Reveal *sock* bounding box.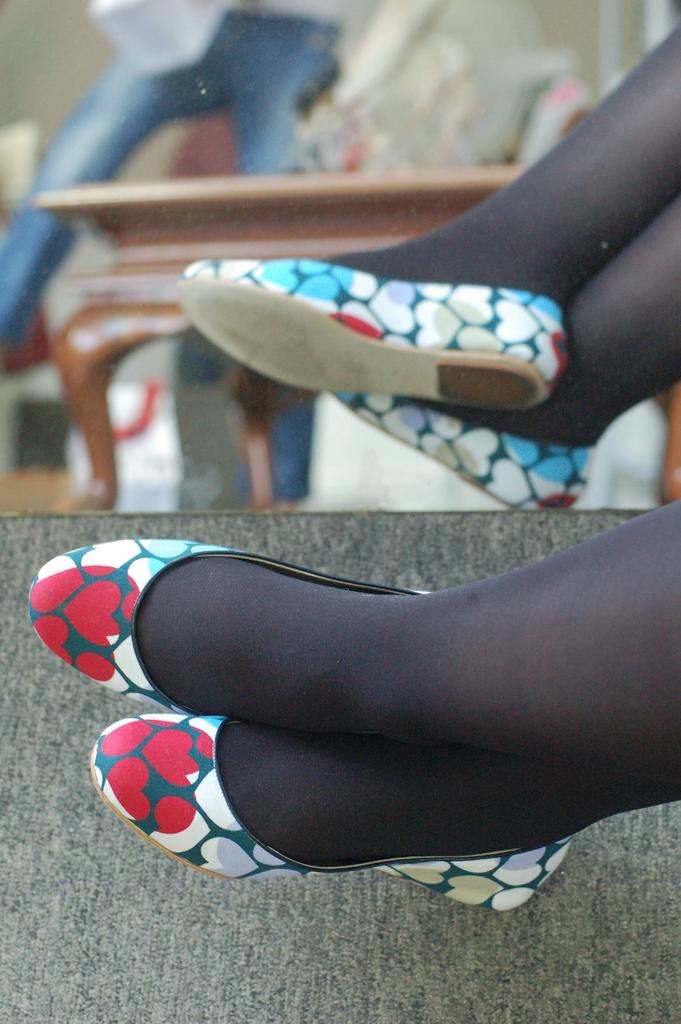
Revealed: pyautogui.locateOnScreen(138, 500, 680, 787).
